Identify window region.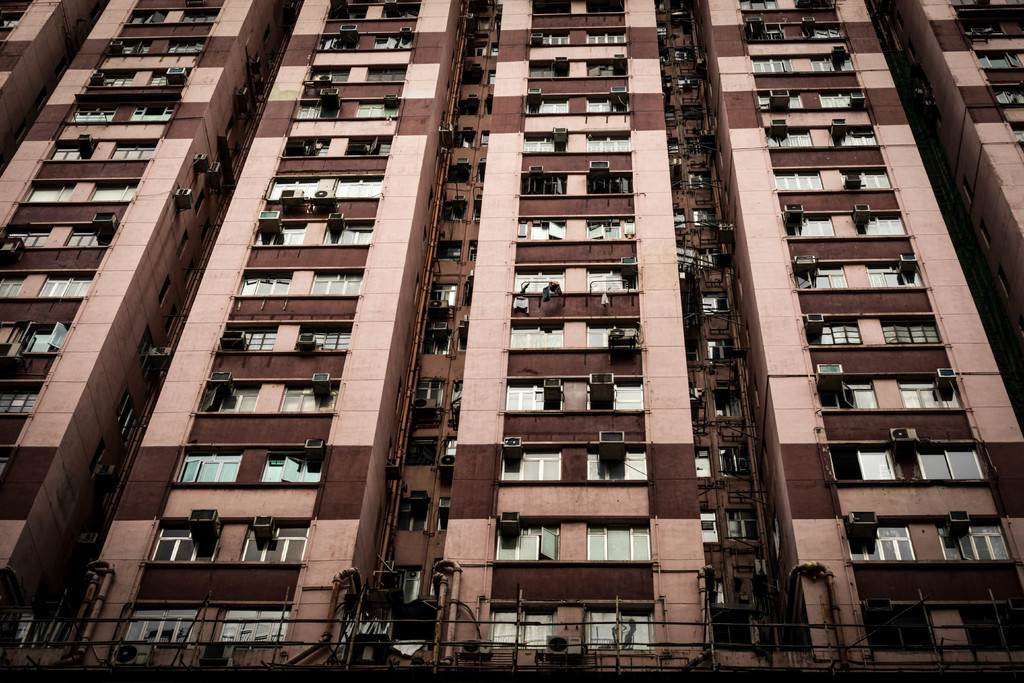
Region: bbox=[0, 226, 116, 250].
